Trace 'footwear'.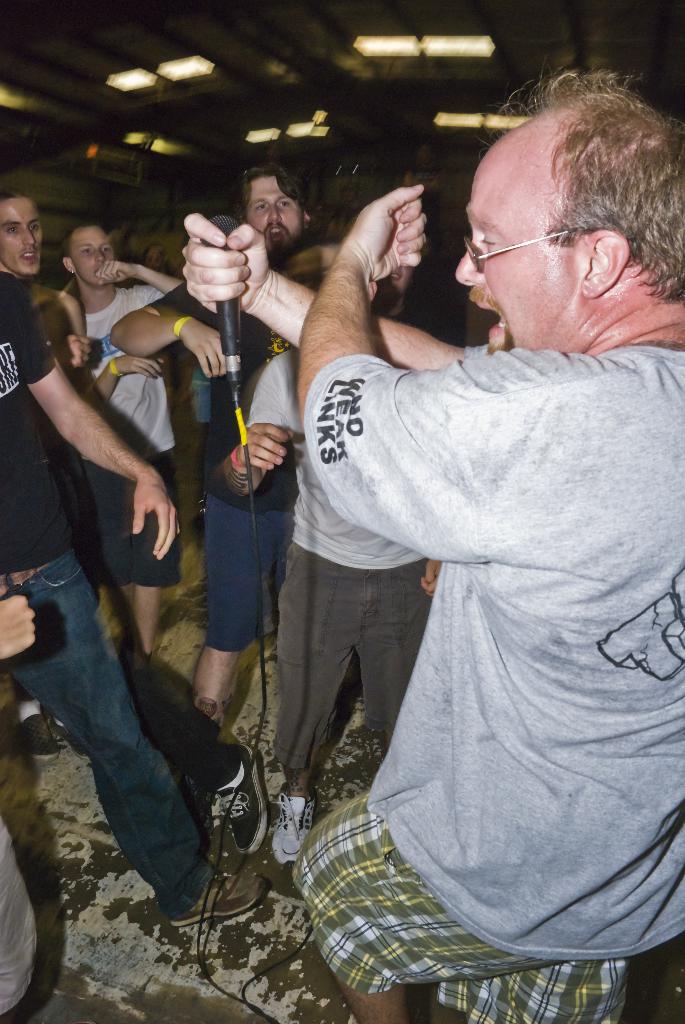
Traced to [x1=28, y1=712, x2=70, y2=760].
